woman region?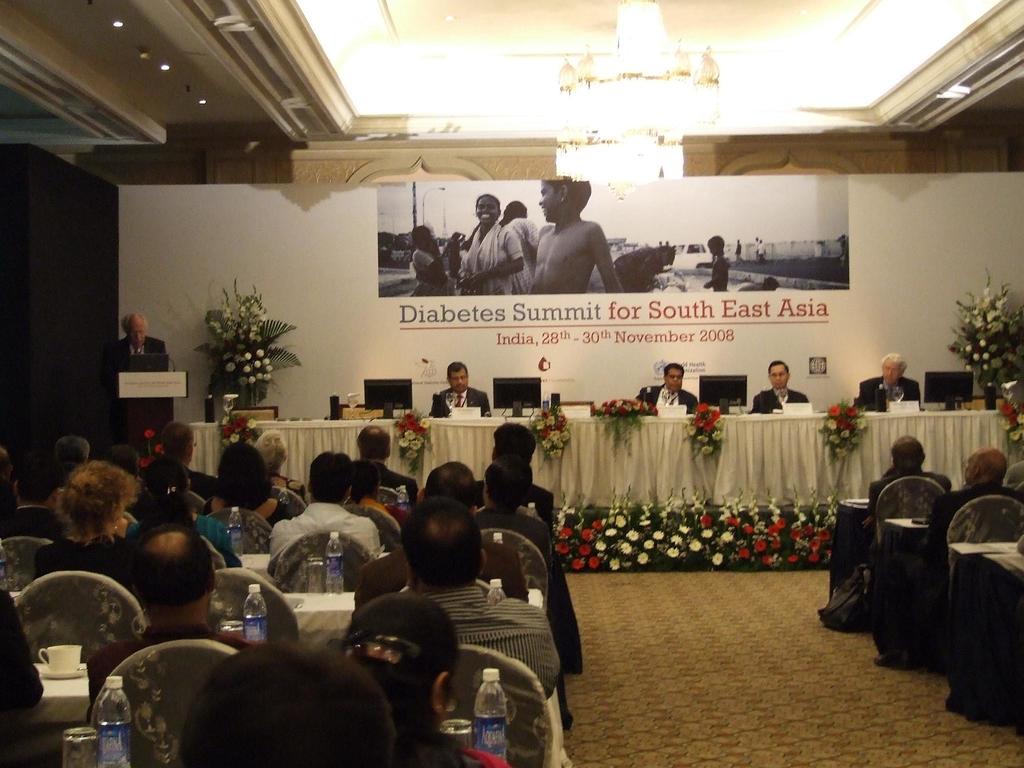
255:431:310:502
